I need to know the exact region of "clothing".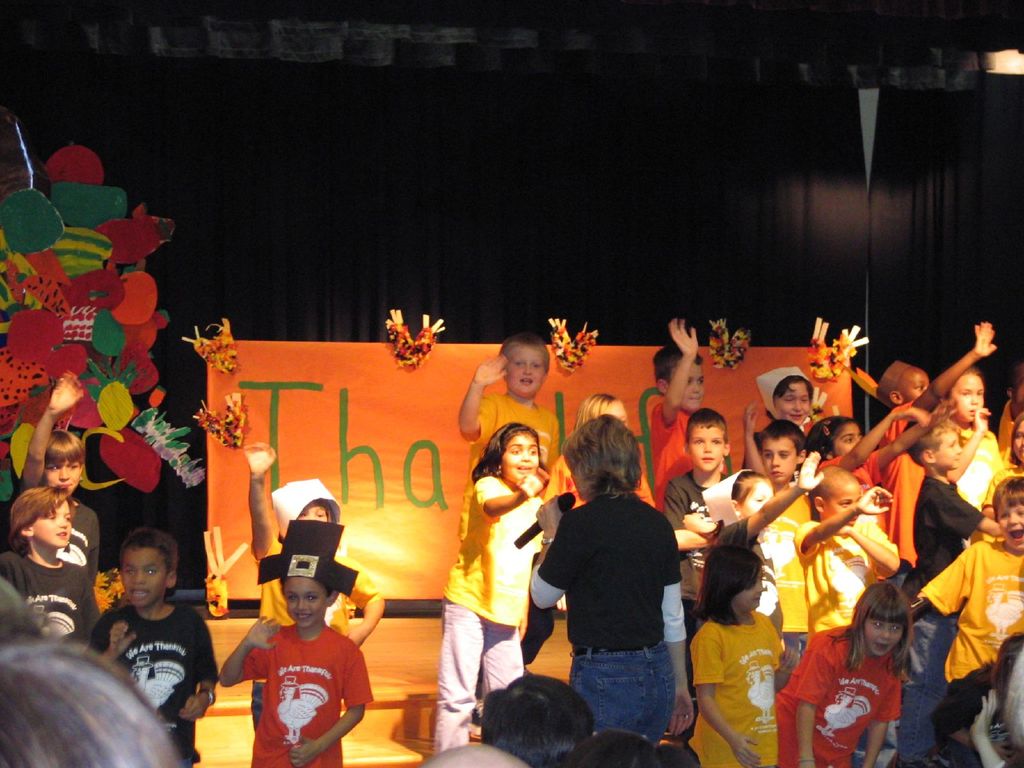
Region: (x1=461, y1=390, x2=560, y2=544).
